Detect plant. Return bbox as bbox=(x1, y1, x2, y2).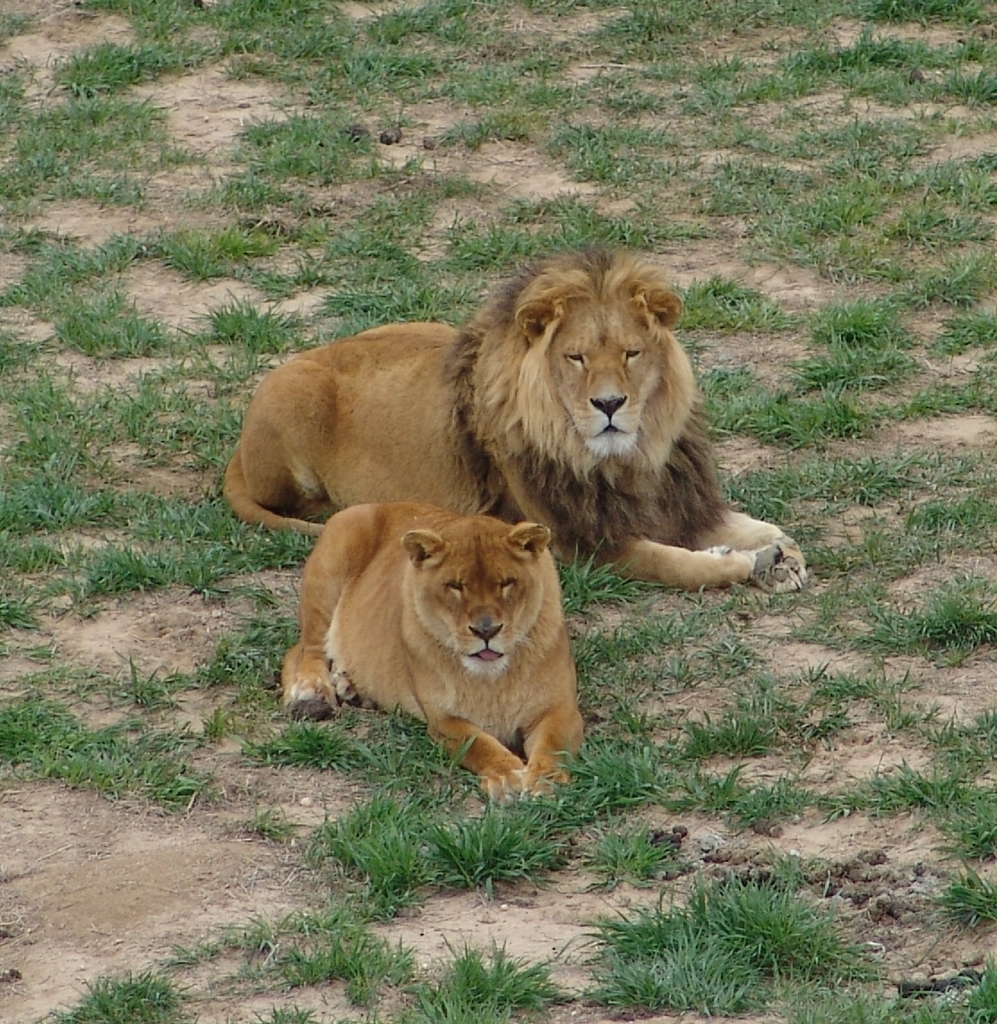
bbox=(231, 102, 387, 193).
